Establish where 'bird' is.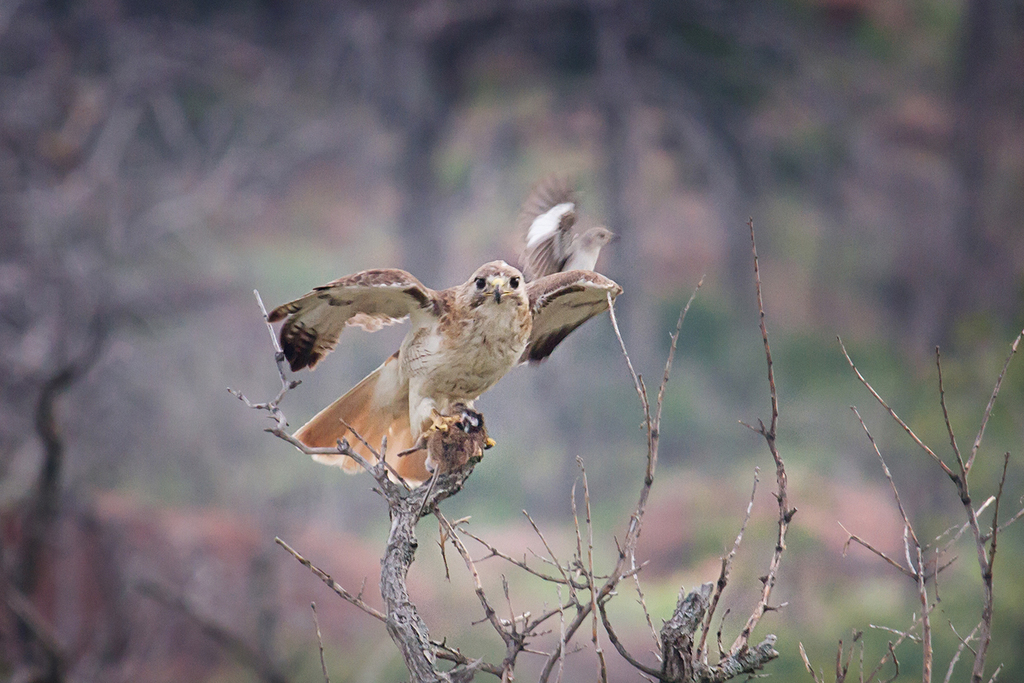
Established at {"left": 509, "top": 171, "right": 623, "bottom": 283}.
